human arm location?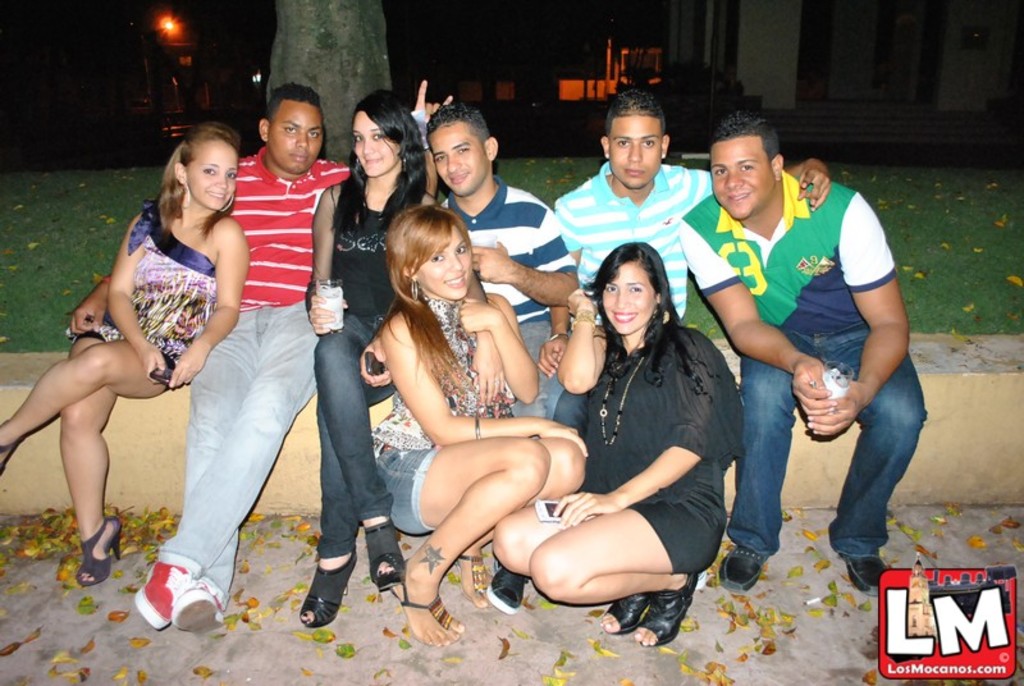
select_region(411, 74, 454, 198)
